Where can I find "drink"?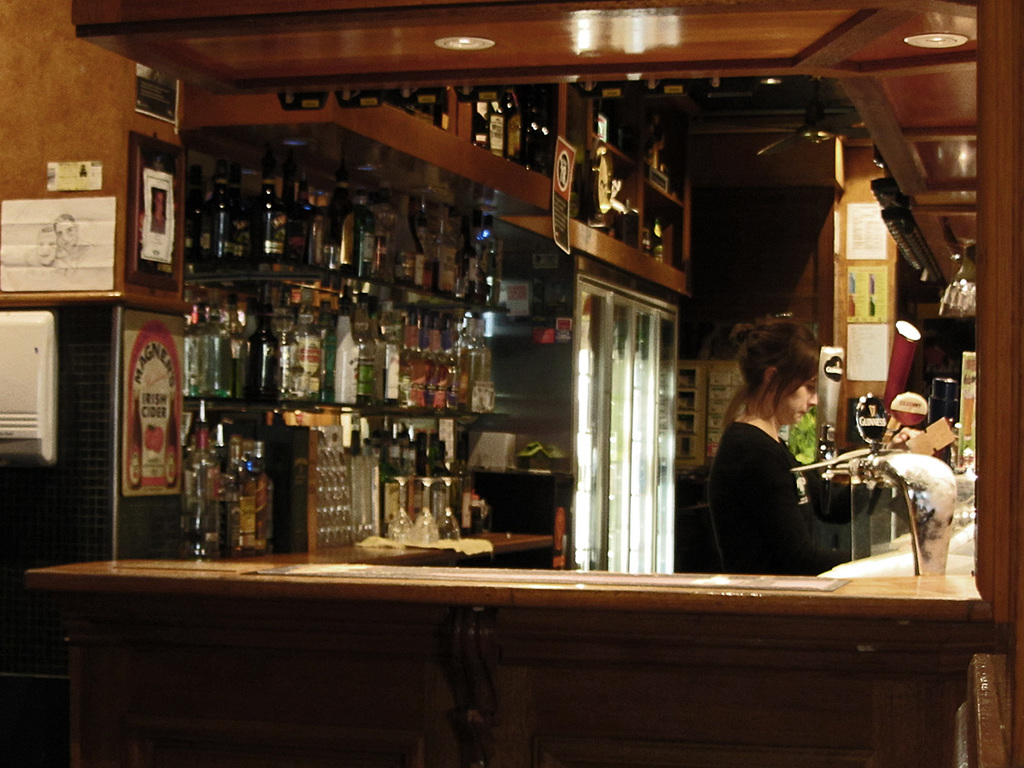
You can find it at x1=258, y1=161, x2=282, y2=259.
